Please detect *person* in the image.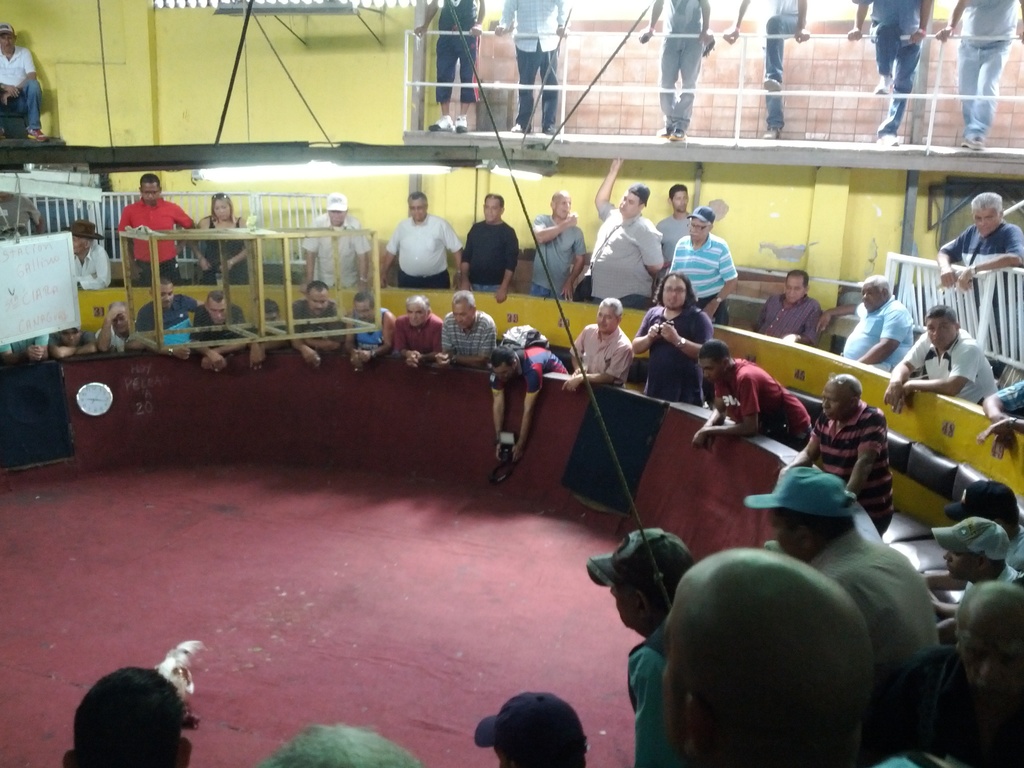
751, 267, 824, 346.
